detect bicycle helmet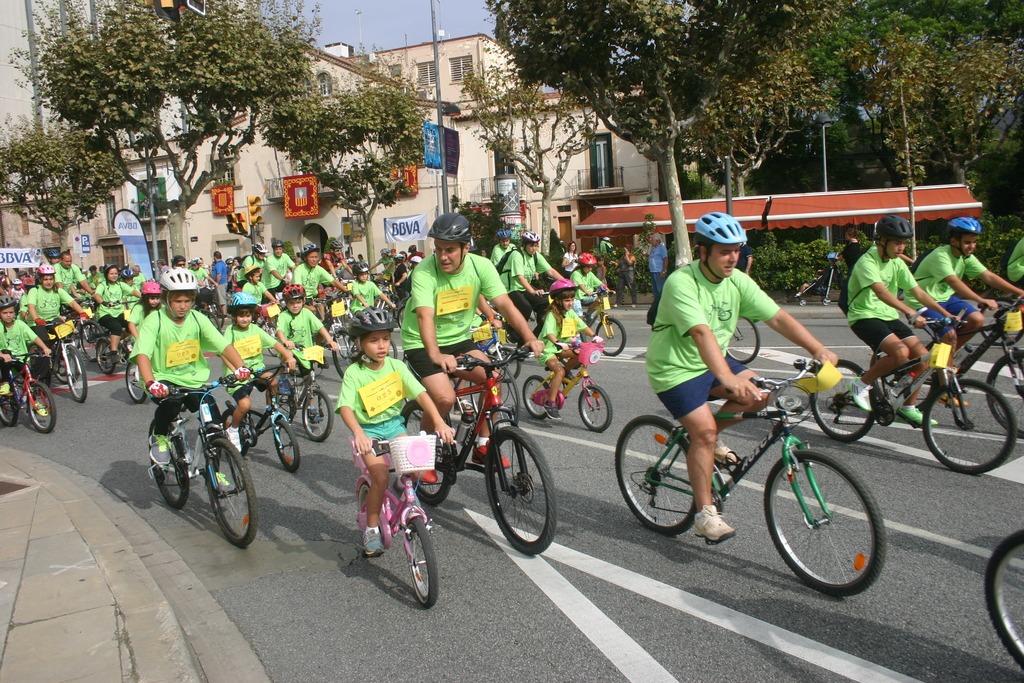
bbox(519, 228, 540, 257)
